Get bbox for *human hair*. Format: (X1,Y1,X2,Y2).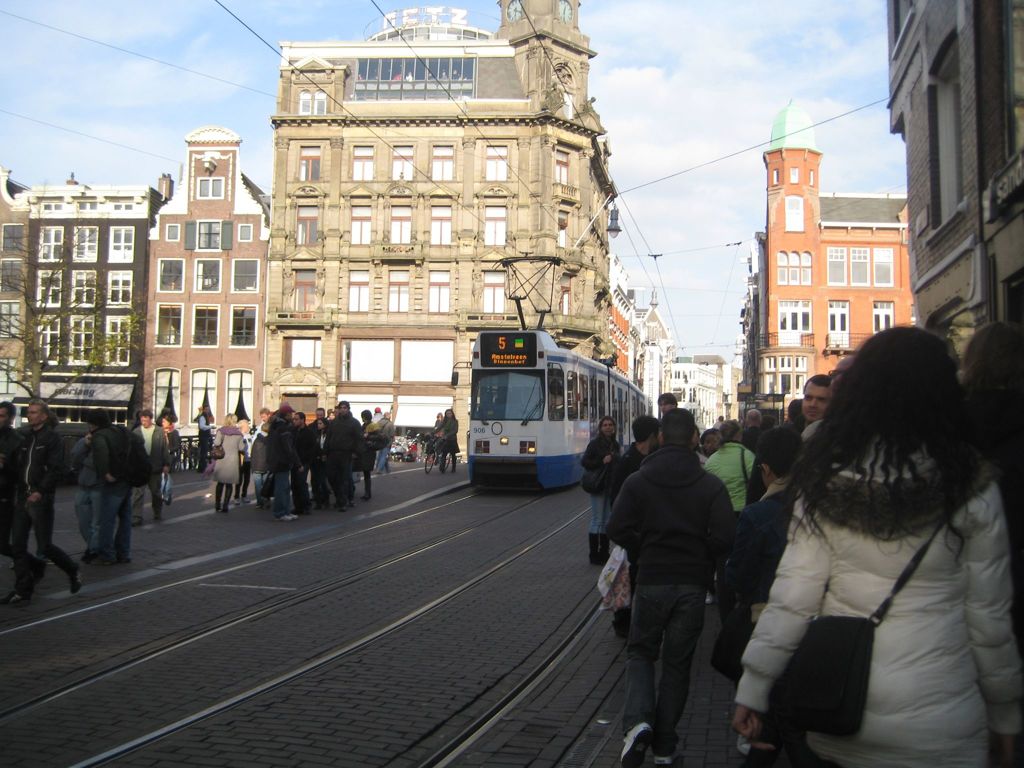
(337,399,351,412).
